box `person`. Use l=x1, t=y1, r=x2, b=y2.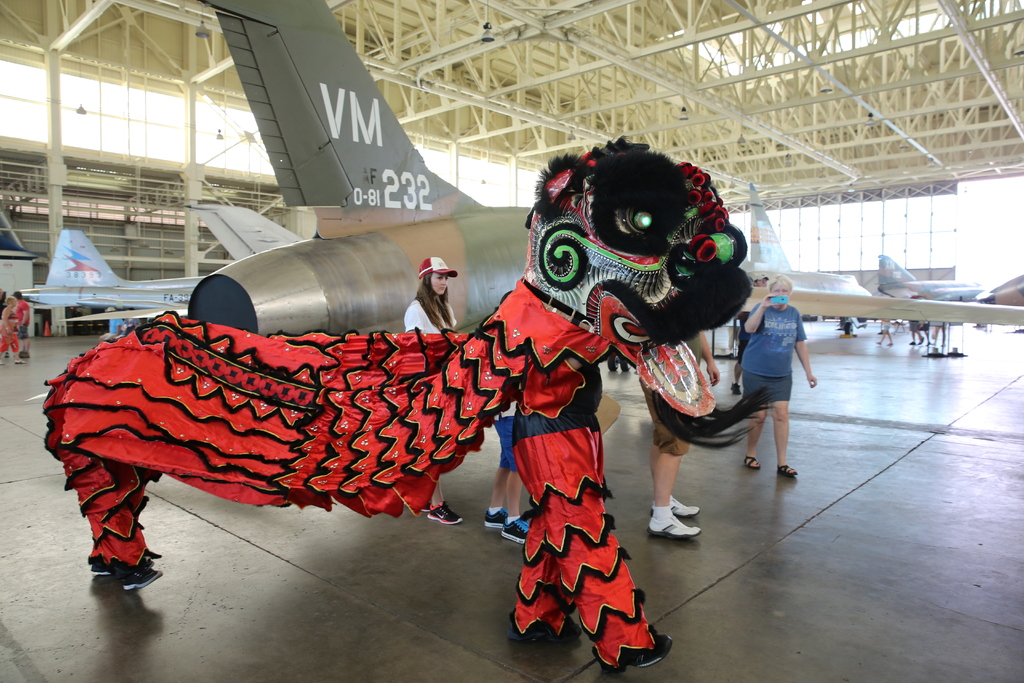
l=742, t=245, r=819, b=497.
